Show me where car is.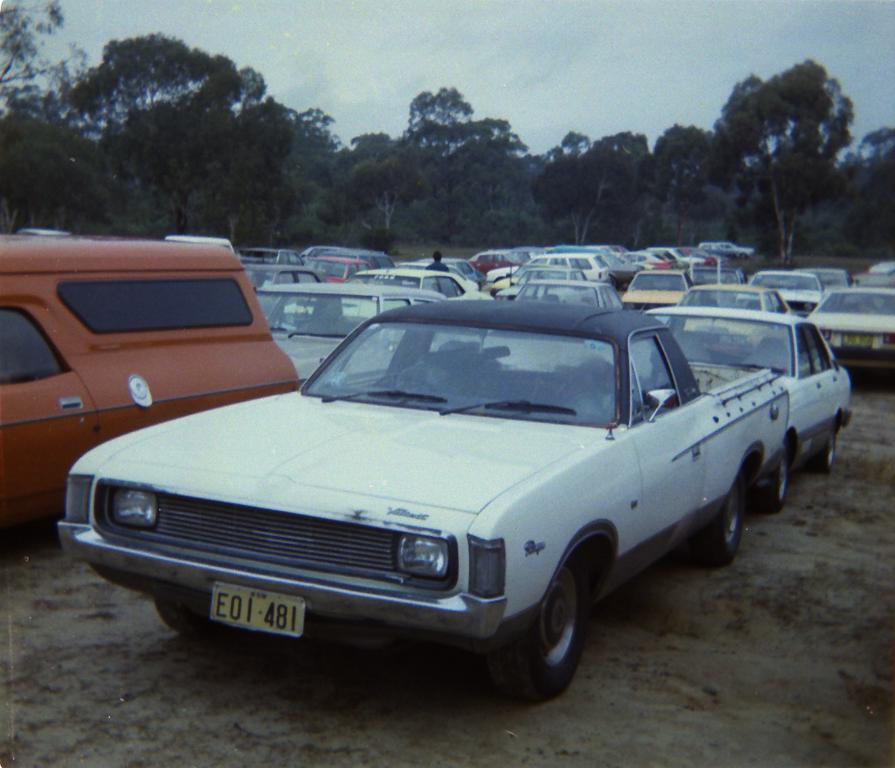
car is at (left=660, top=279, right=803, bottom=357).
